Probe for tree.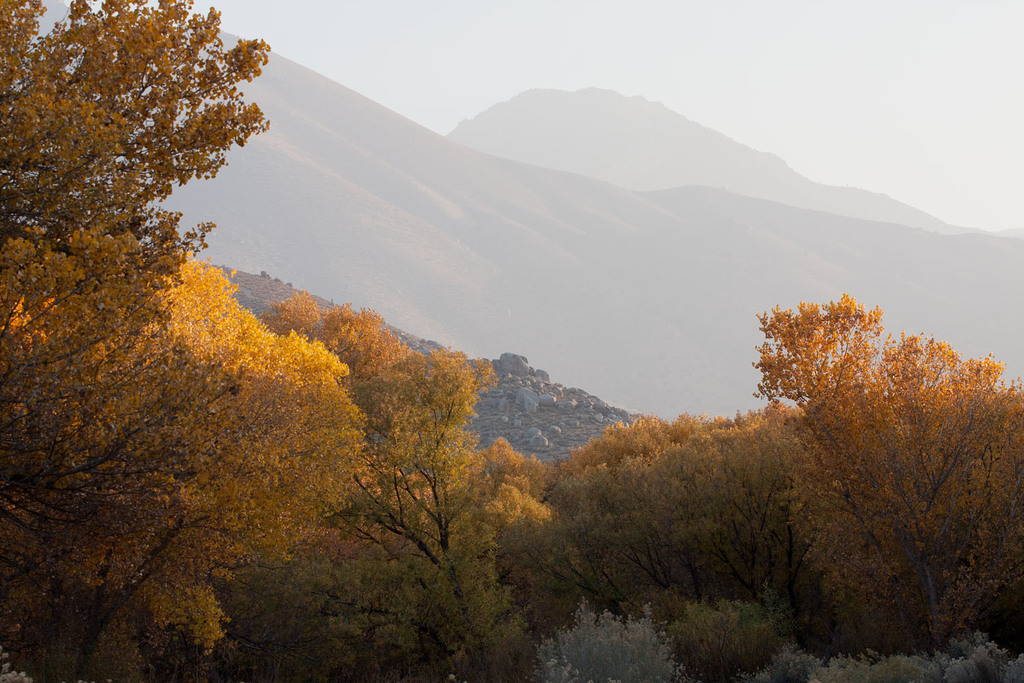
Probe result: bbox=(726, 268, 996, 653).
